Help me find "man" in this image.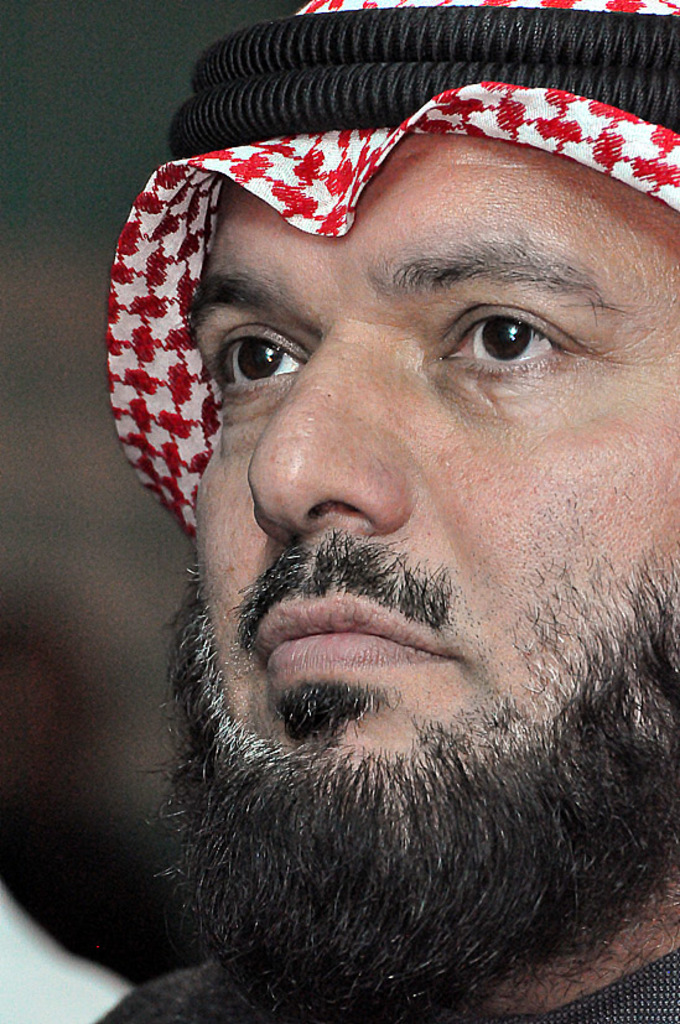
Found it: [48,68,679,1023].
